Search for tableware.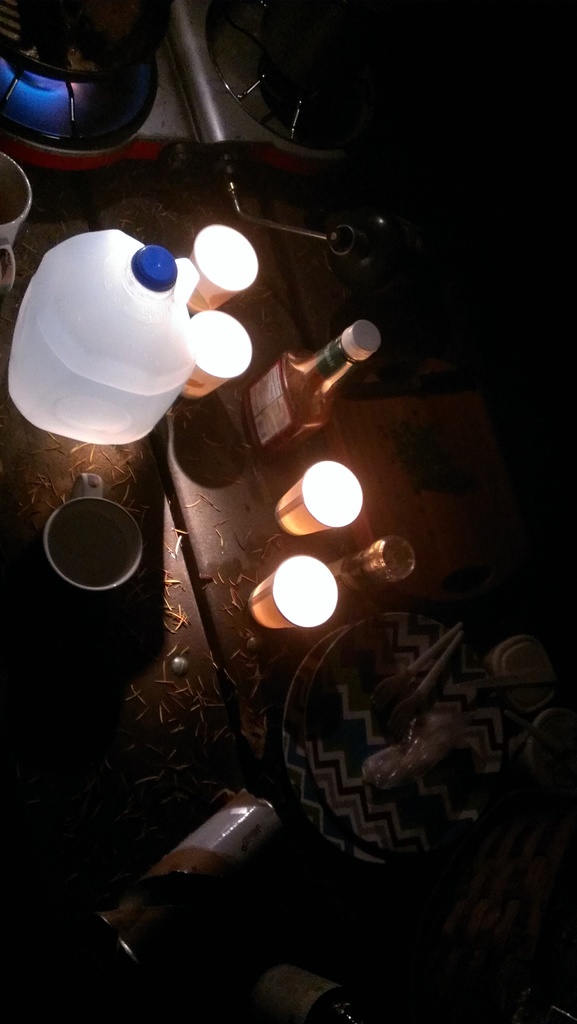
Found at crop(332, 541, 416, 600).
